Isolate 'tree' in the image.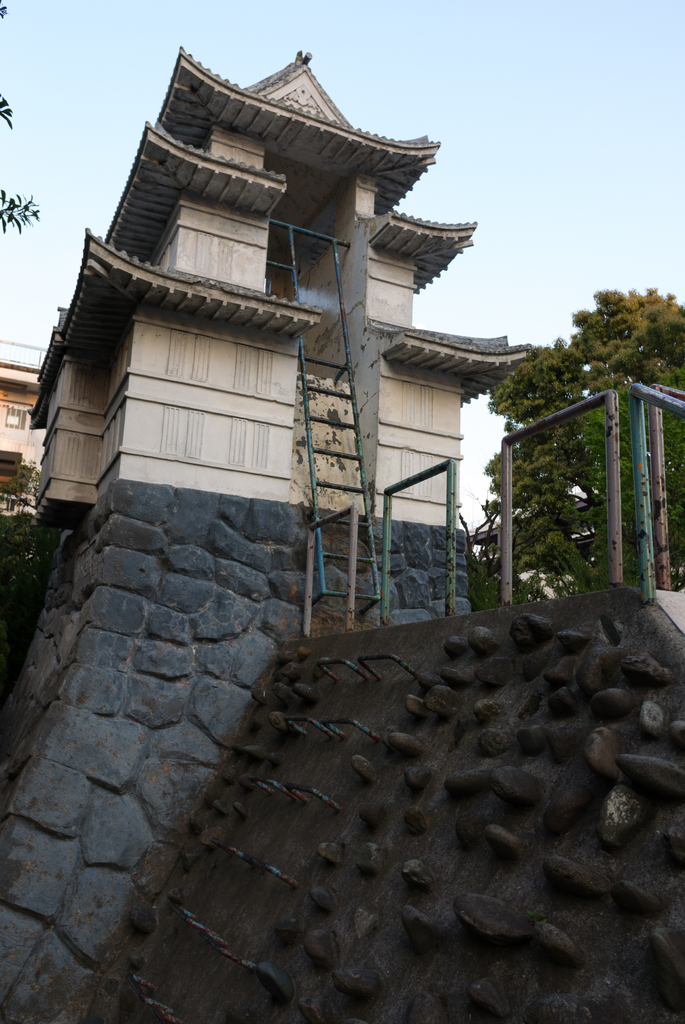
Isolated region: pyautogui.locateOnScreen(492, 287, 684, 581).
